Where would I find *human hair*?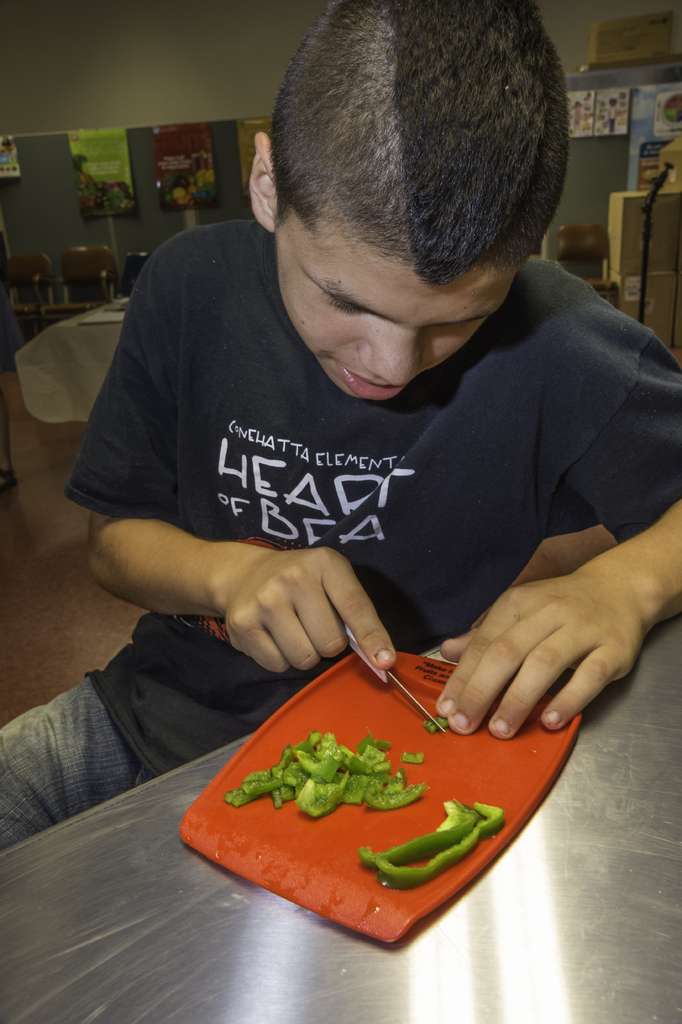
At (262, 1, 569, 308).
